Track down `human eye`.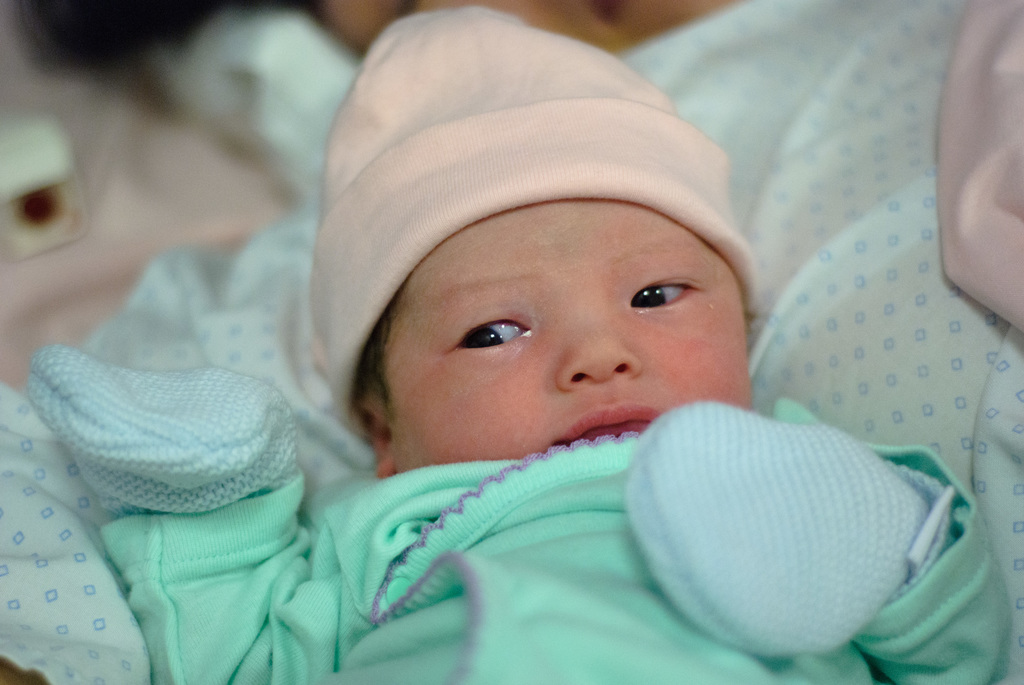
Tracked to bbox=(448, 306, 533, 362).
